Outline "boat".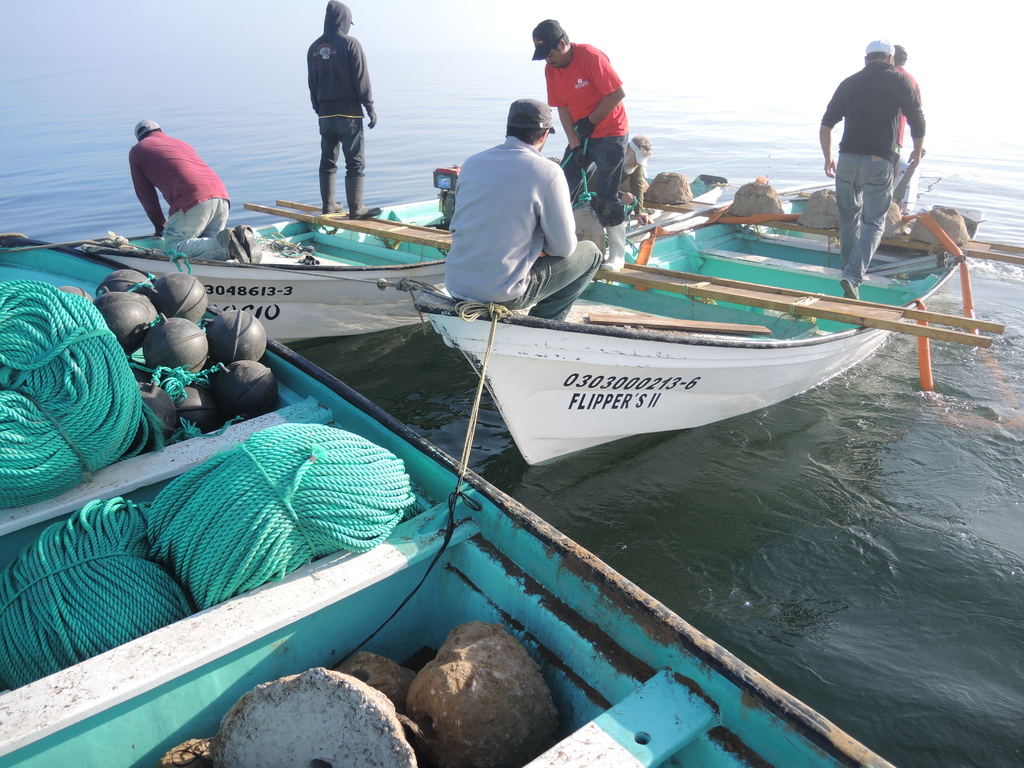
Outline: Rect(0, 238, 902, 767).
